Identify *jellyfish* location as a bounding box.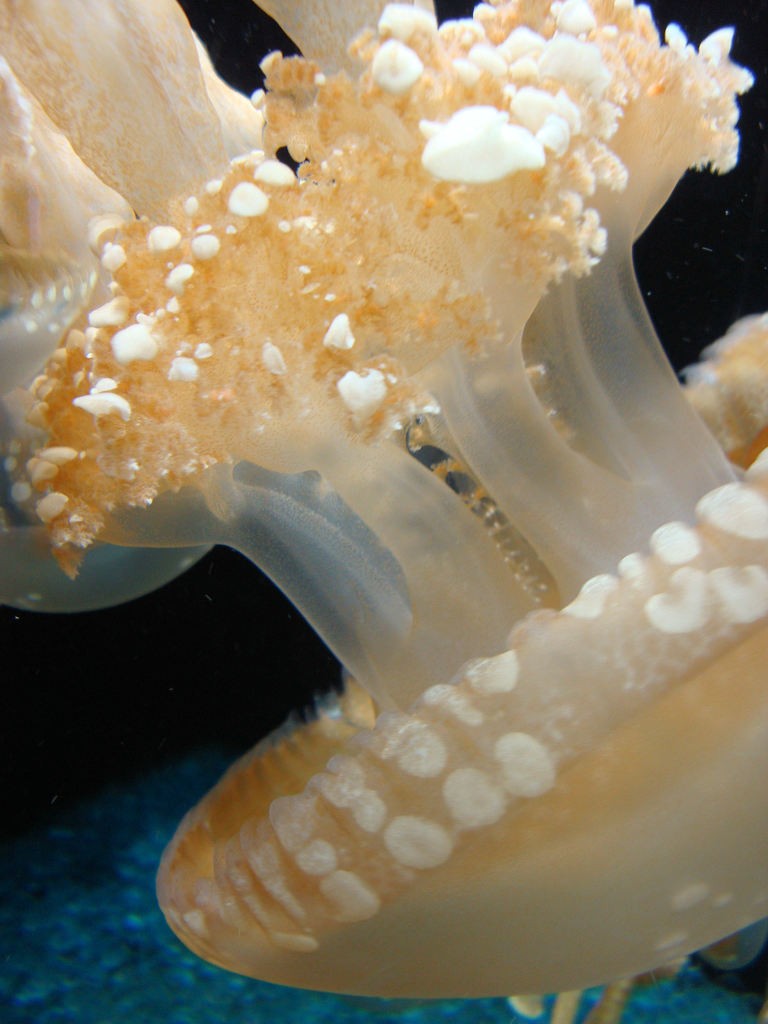
BBox(0, 0, 767, 1021).
